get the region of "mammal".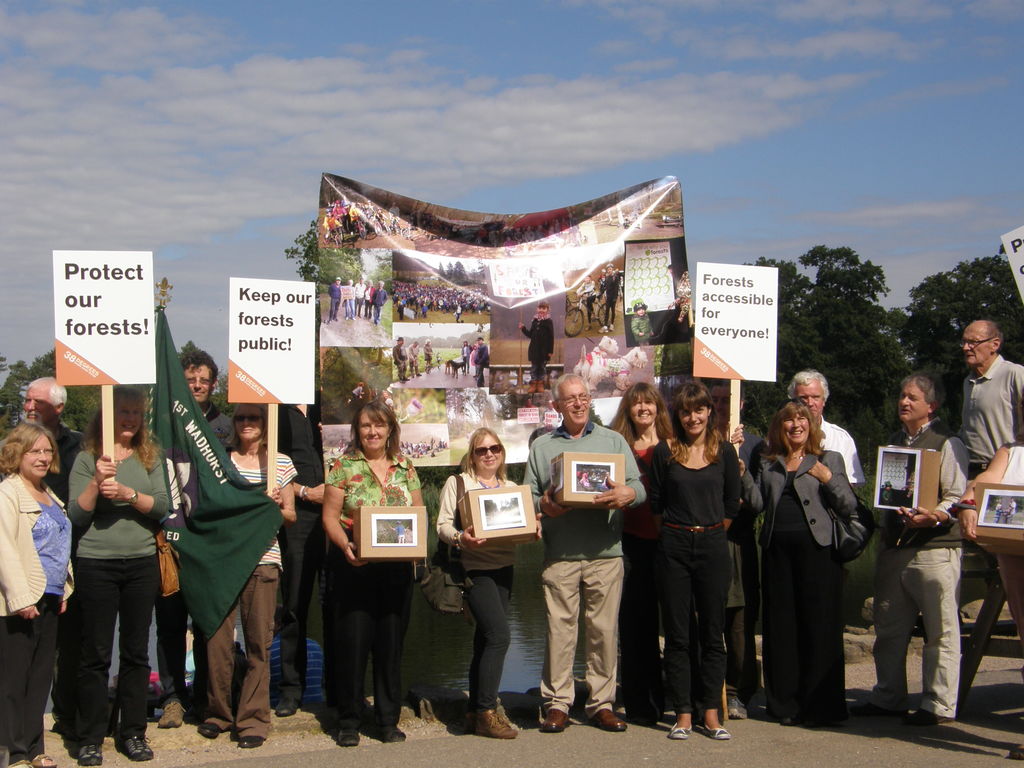
[461, 340, 472, 369].
